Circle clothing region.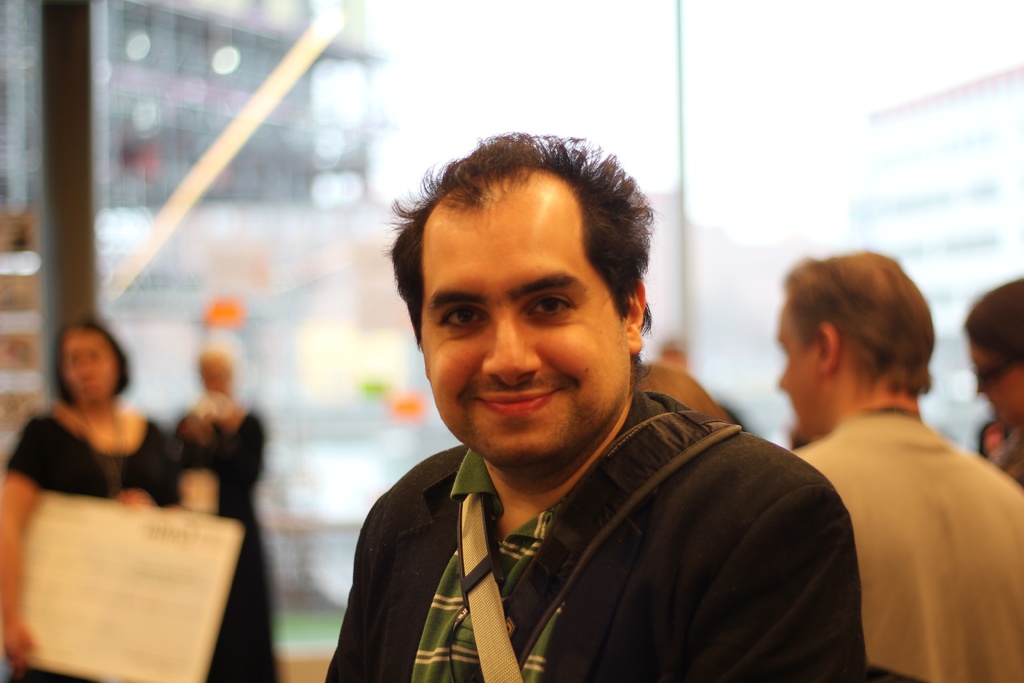
Region: [x1=992, y1=420, x2=1023, y2=487].
